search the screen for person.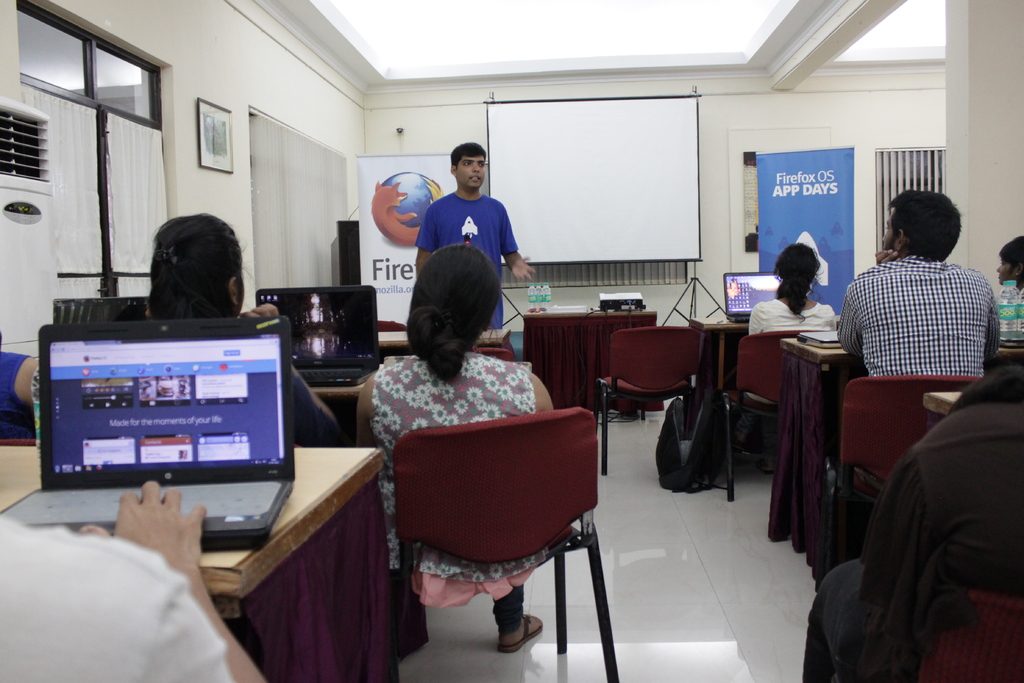
Found at 746/239/836/409.
